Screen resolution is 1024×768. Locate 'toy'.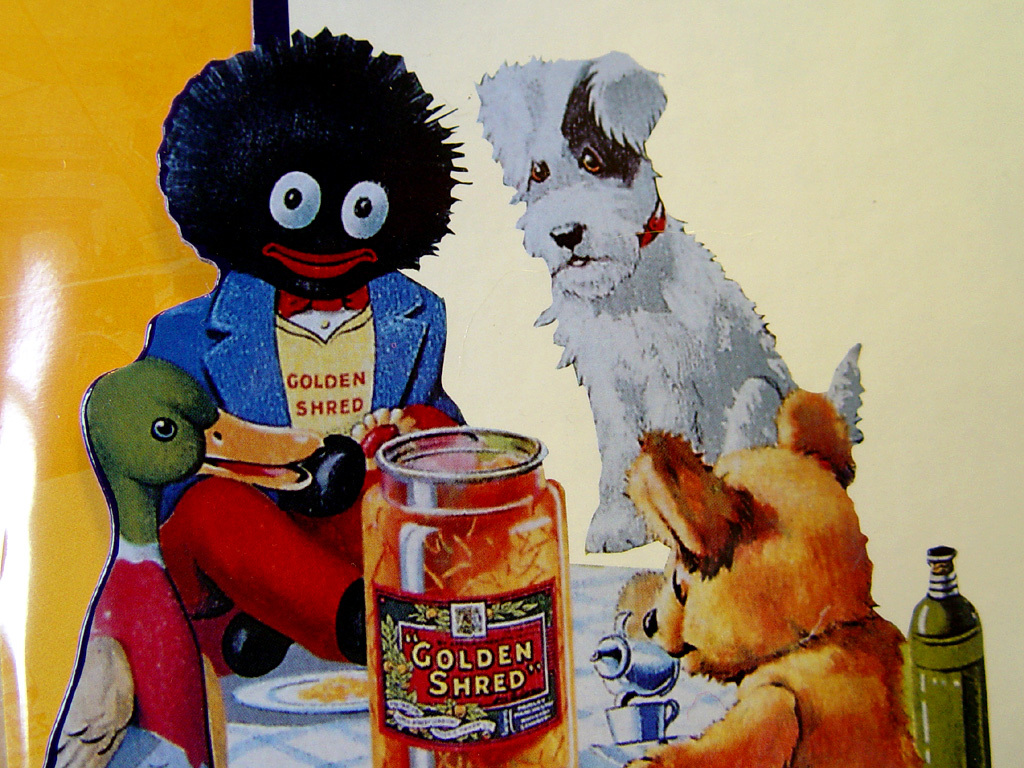
[44, 349, 325, 767].
